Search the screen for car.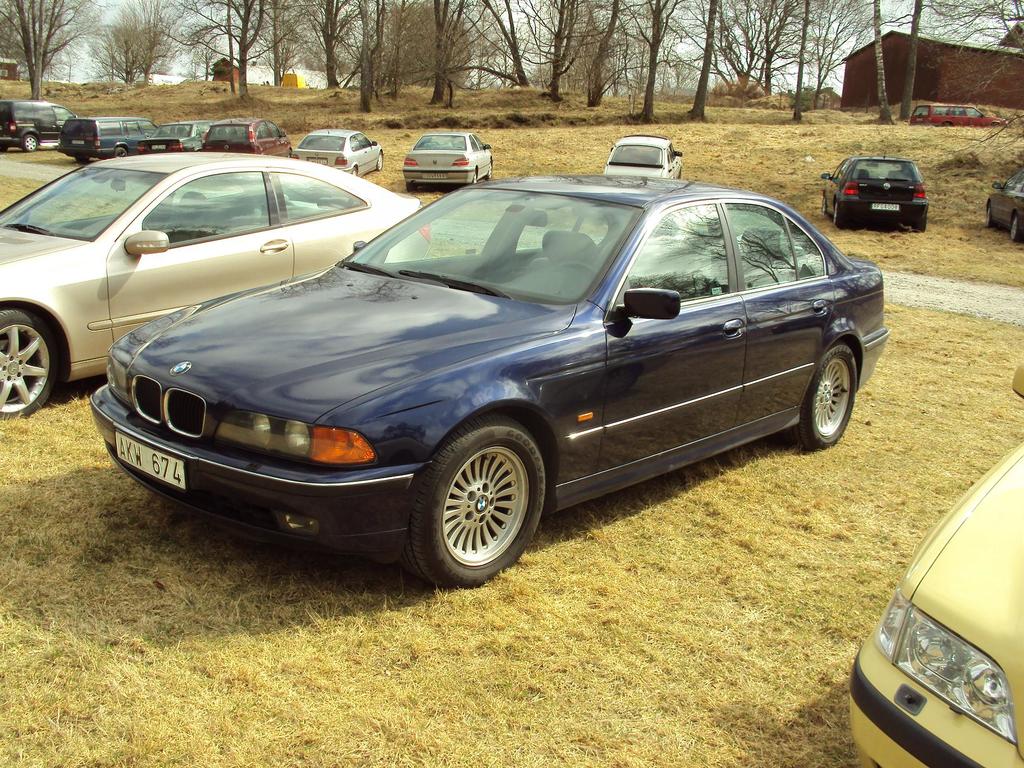
Found at detection(289, 125, 387, 178).
